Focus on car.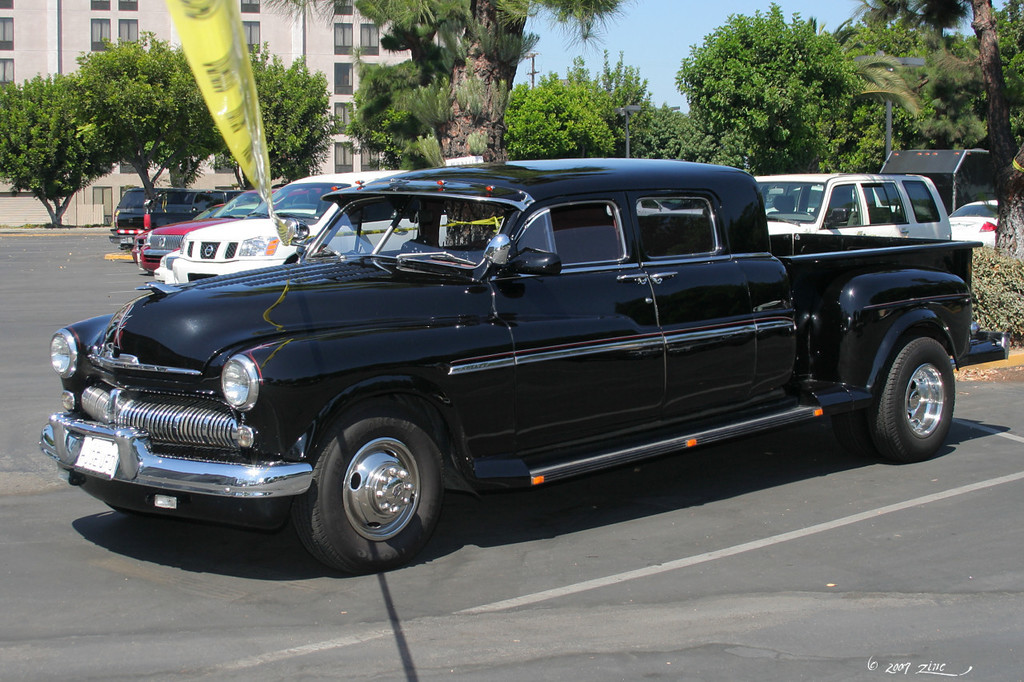
Focused at (x1=158, y1=166, x2=444, y2=284).
